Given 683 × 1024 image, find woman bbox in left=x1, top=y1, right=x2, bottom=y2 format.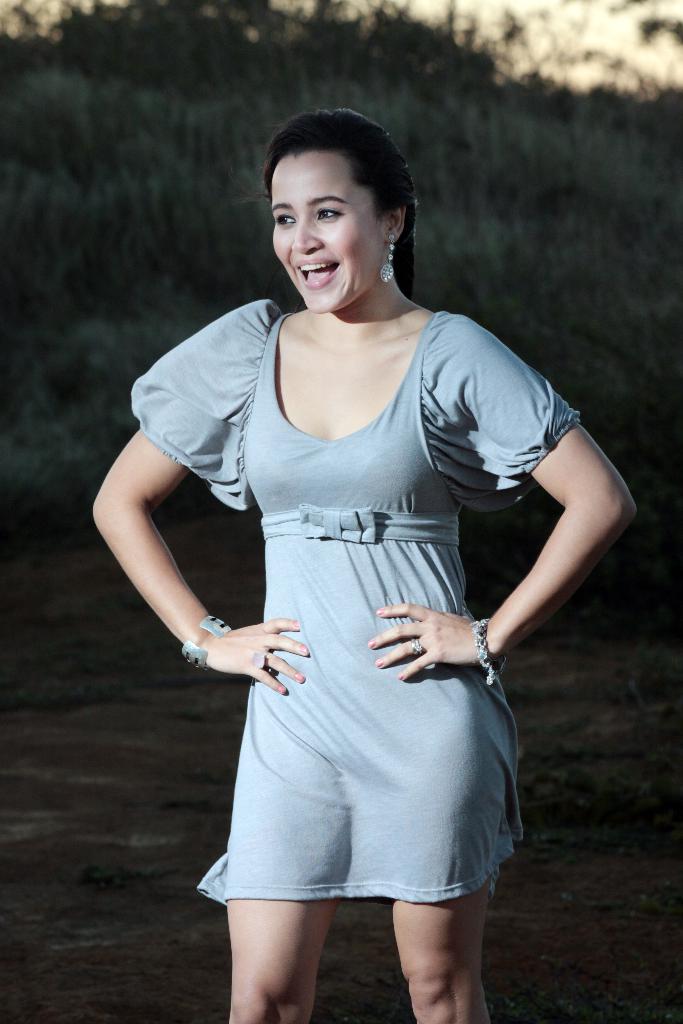
left=121, top=117, right=607, bottom=958.
